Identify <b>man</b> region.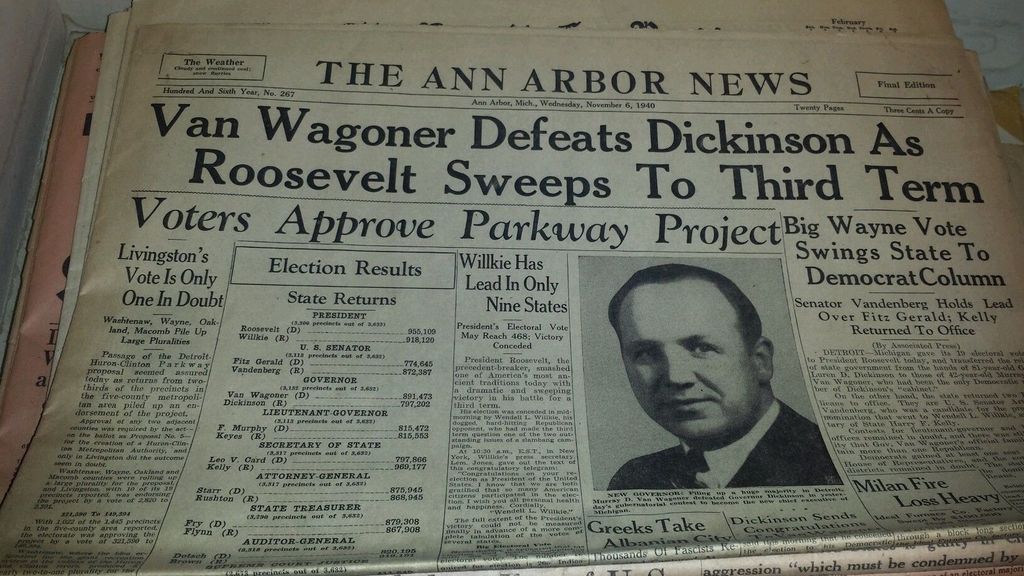
Region: bbox(585, 273, 867, 509).
